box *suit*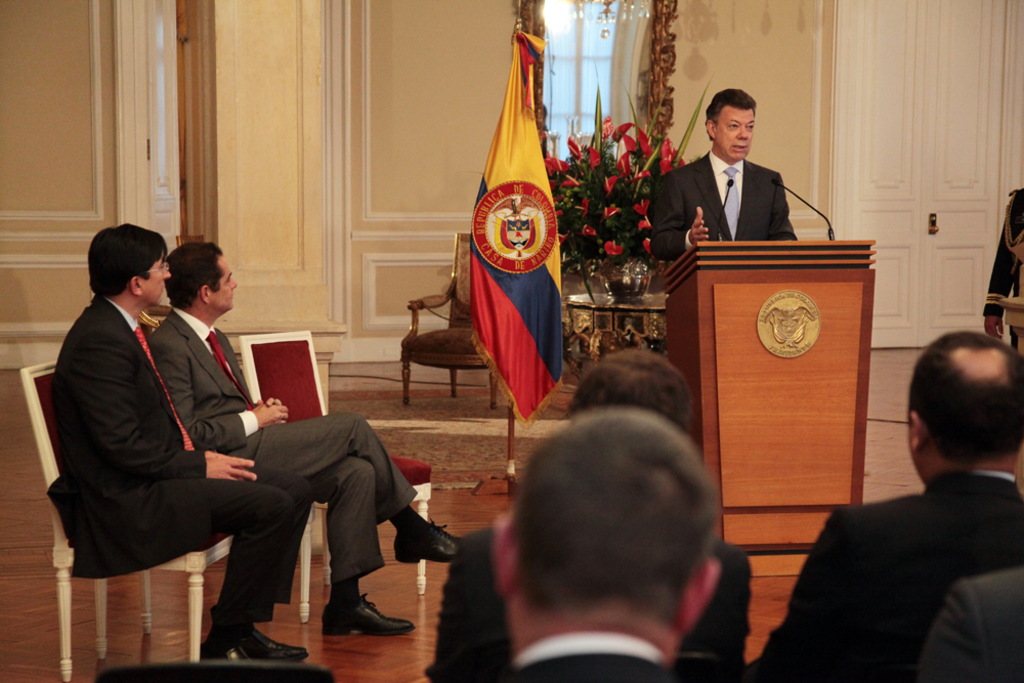
(647,151,798,259)
